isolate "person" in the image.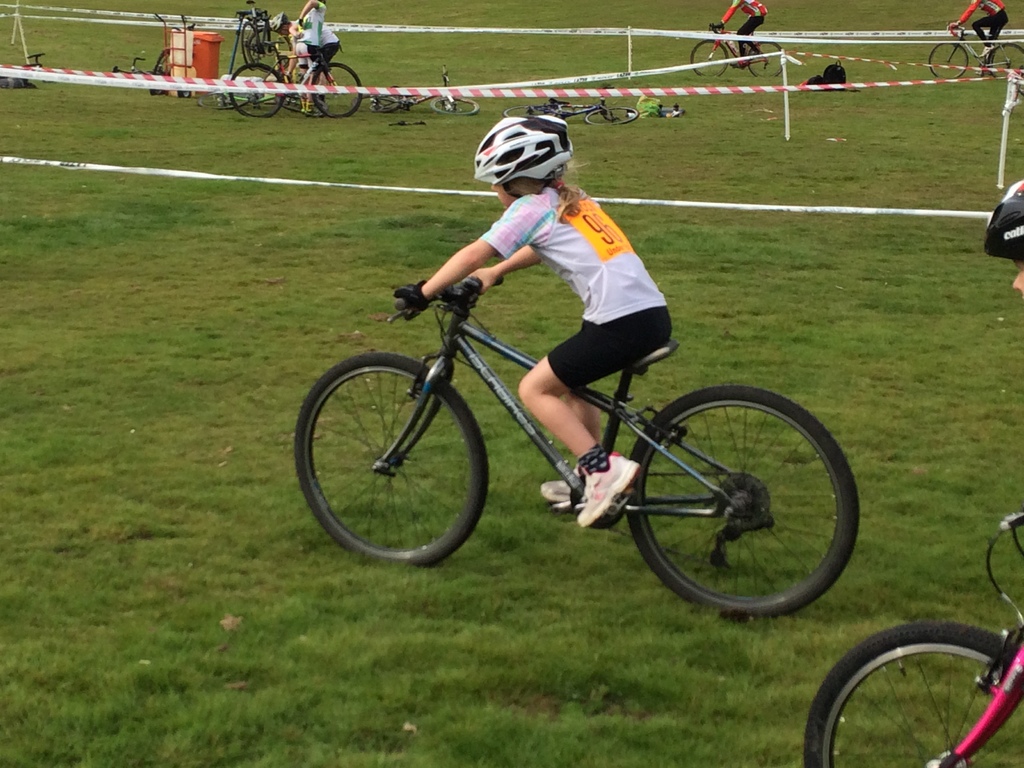
Isolated region: [396, 109, 671, 531].
